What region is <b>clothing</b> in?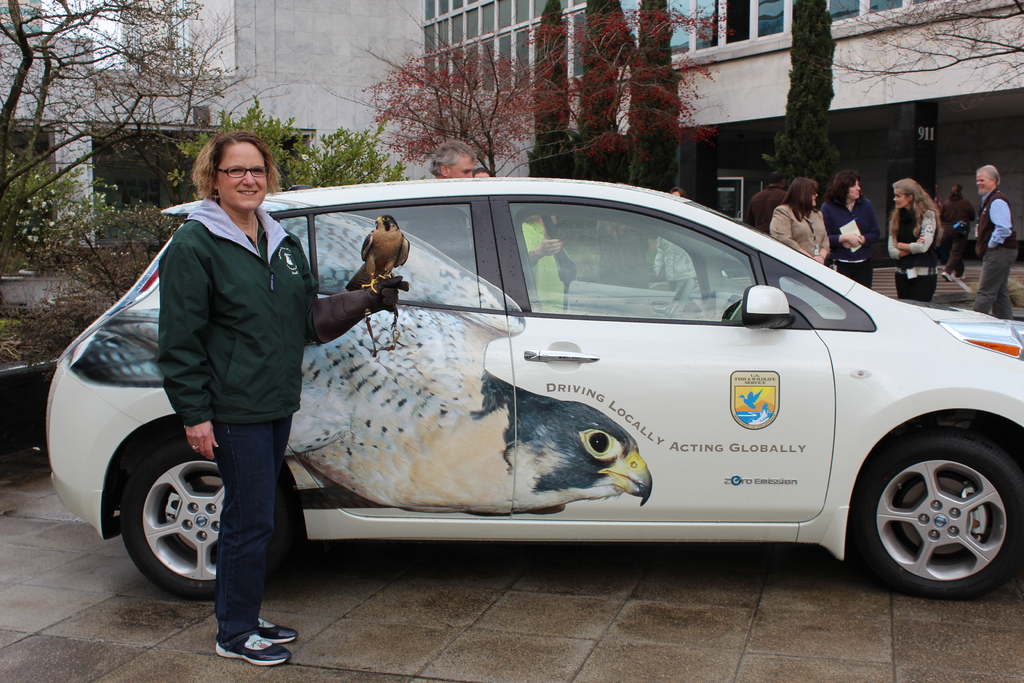
(106, 145, 346, 610).
